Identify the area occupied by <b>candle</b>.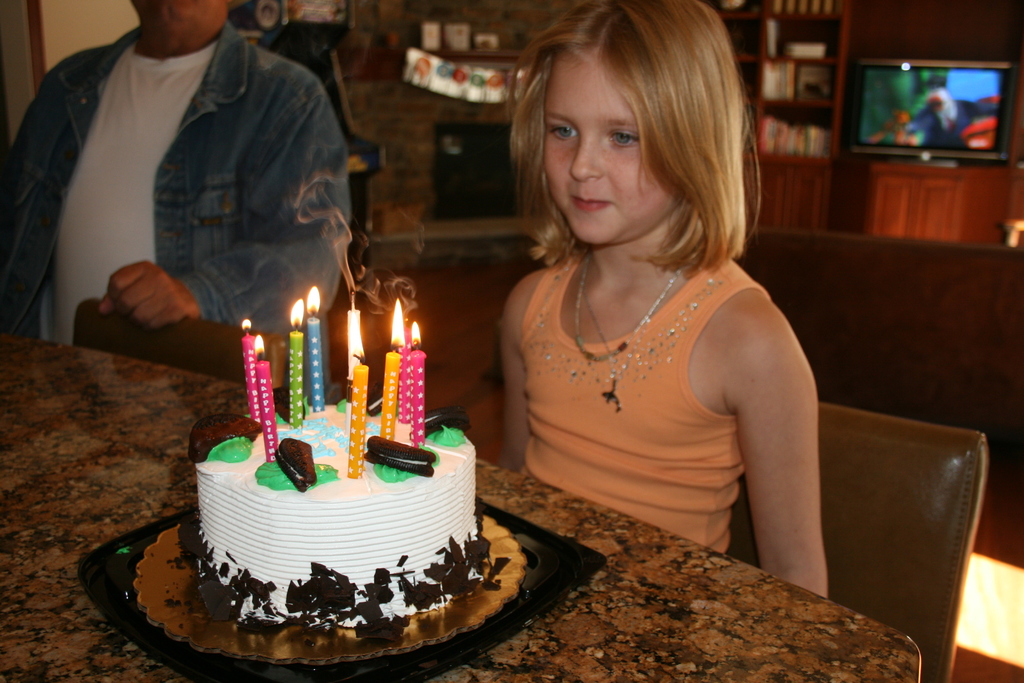
Area: [241, 320, 255, 420].
